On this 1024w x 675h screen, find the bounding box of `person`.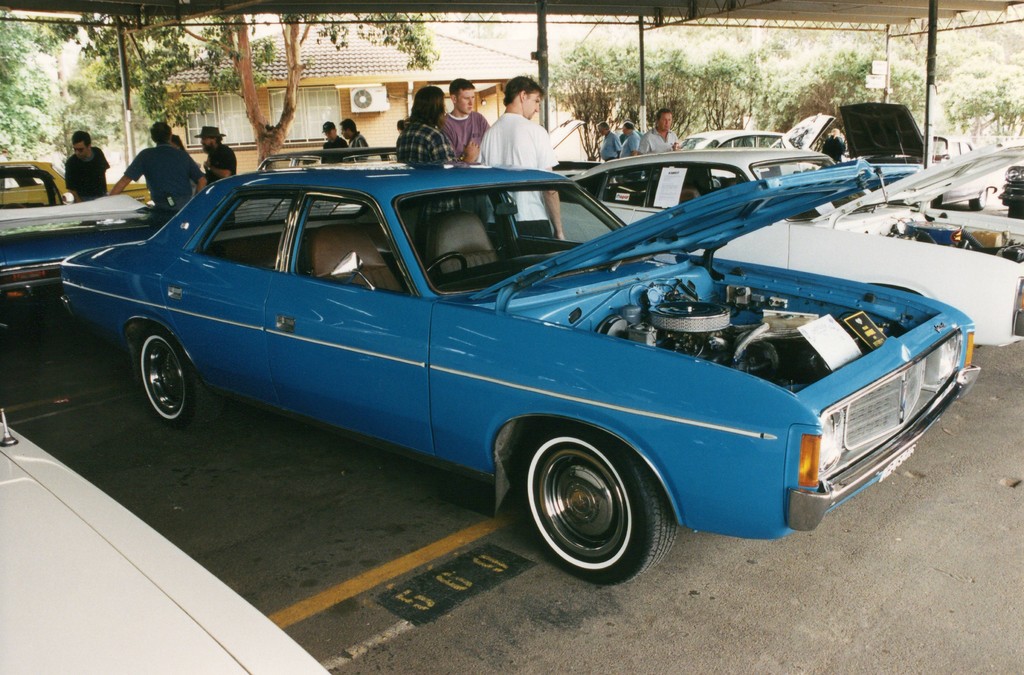
Bounding box: 593,121,623,174.
